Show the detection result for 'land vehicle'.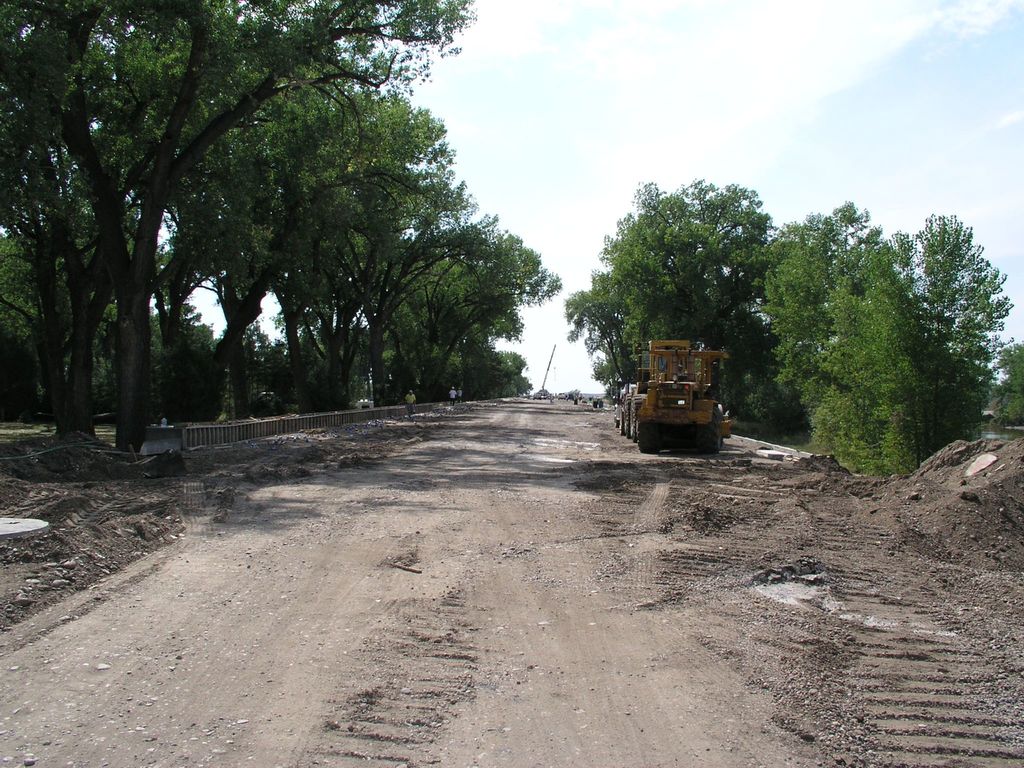
locate(625, 338, 744, 451).
